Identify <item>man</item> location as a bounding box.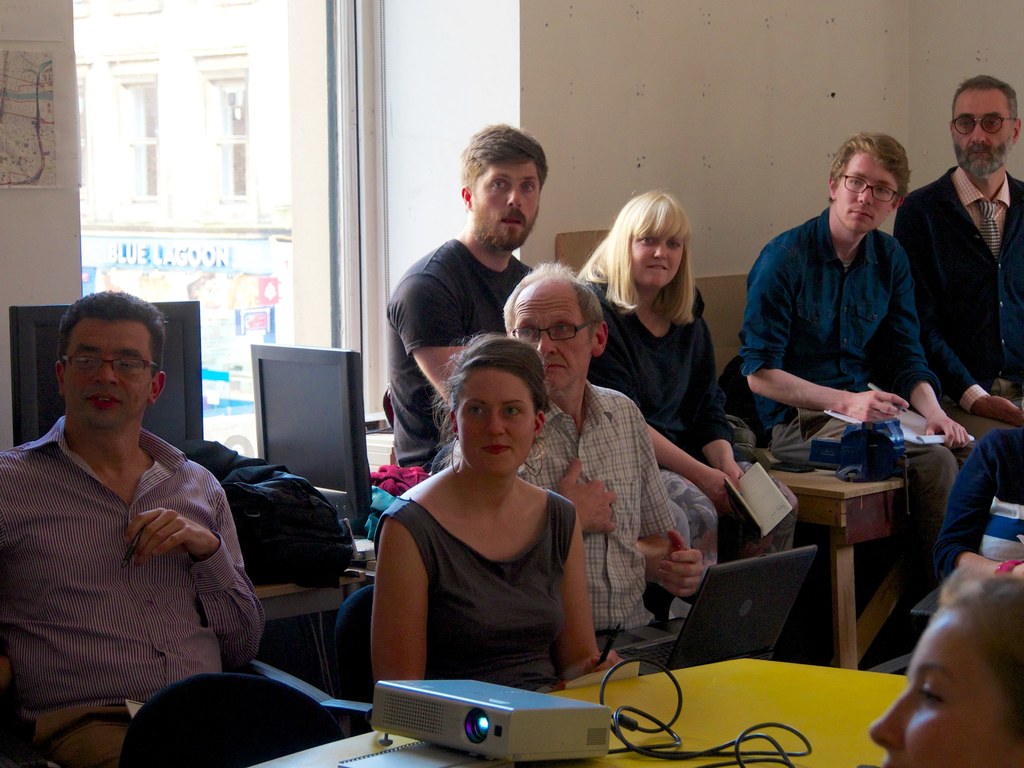
bbox=[385, 124, 705, 586].
